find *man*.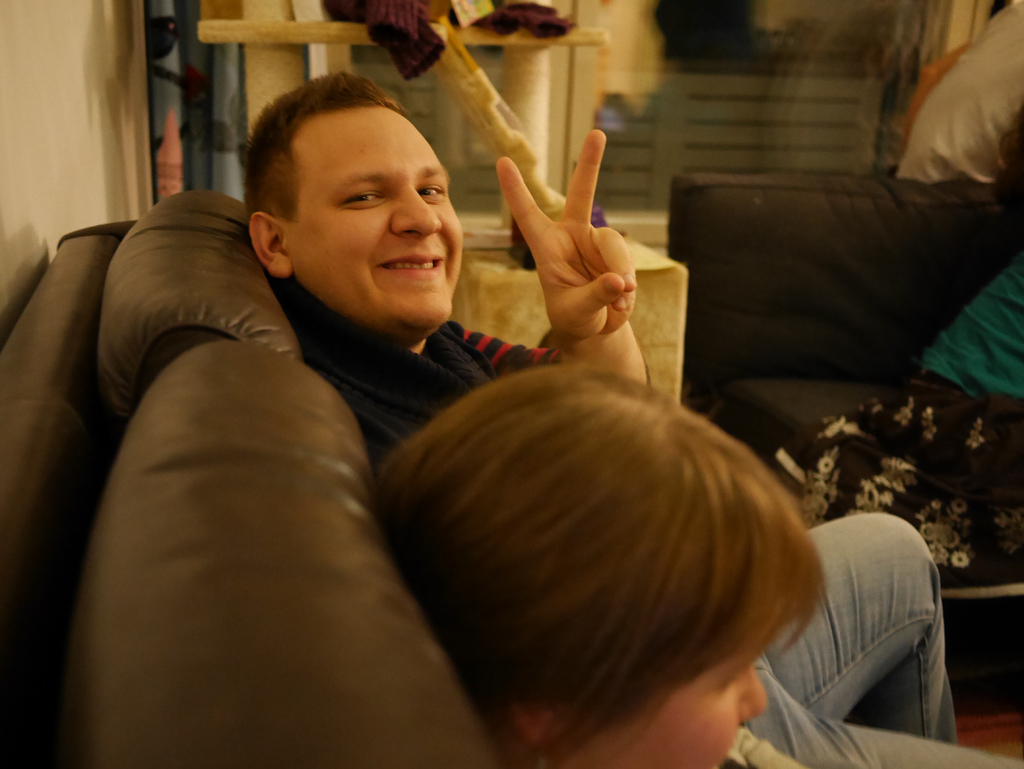
BBox(253, 72, 650, 455).
